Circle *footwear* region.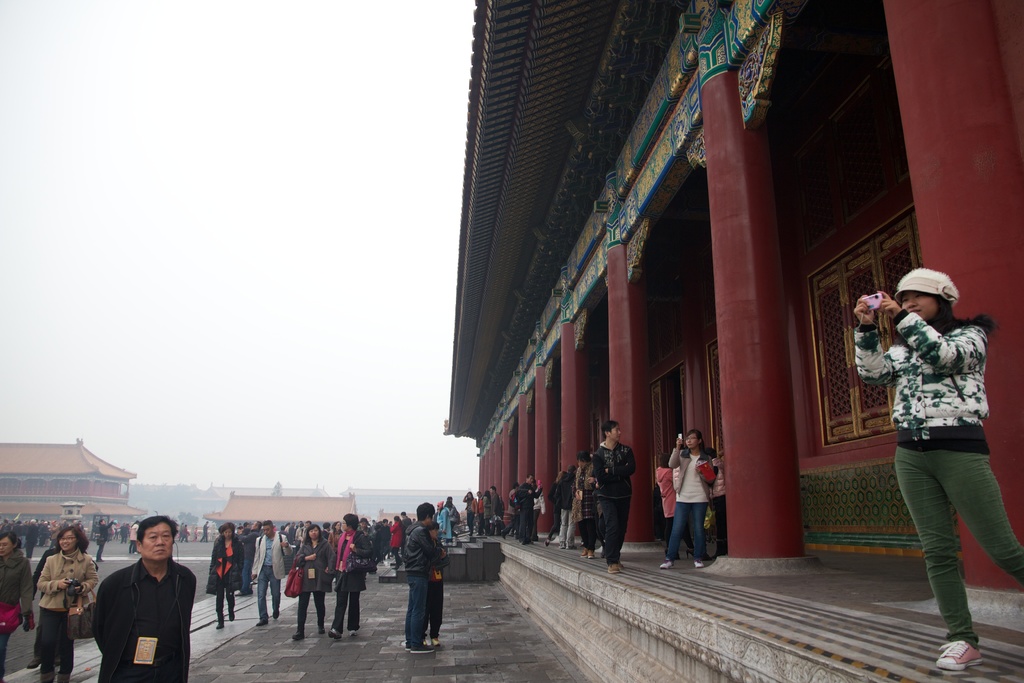
Region: x1=405, y1=642, x2=410, y2=651.
